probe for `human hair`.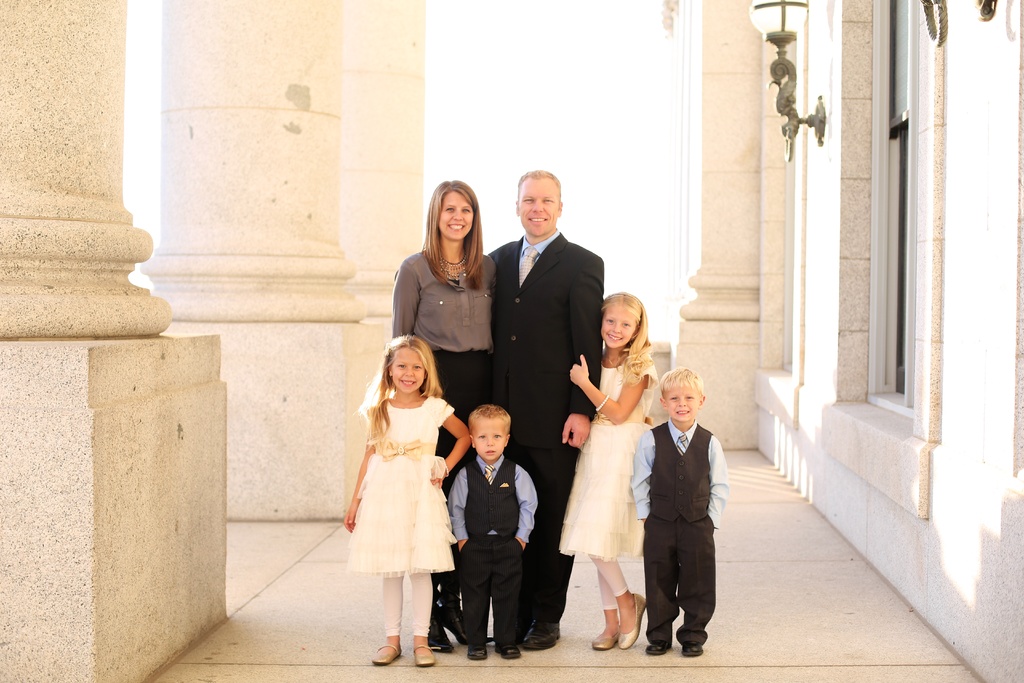
Probe result: detection(600, 288, 650, 390).
